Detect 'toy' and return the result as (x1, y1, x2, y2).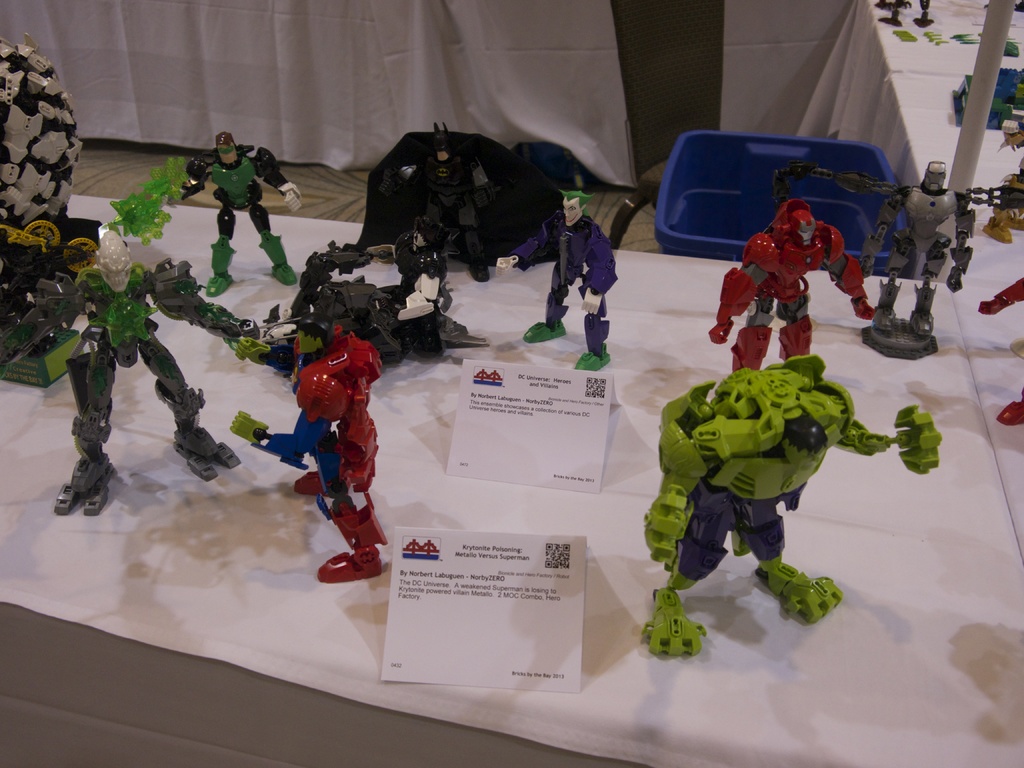
(287, 239, 411, 373).
